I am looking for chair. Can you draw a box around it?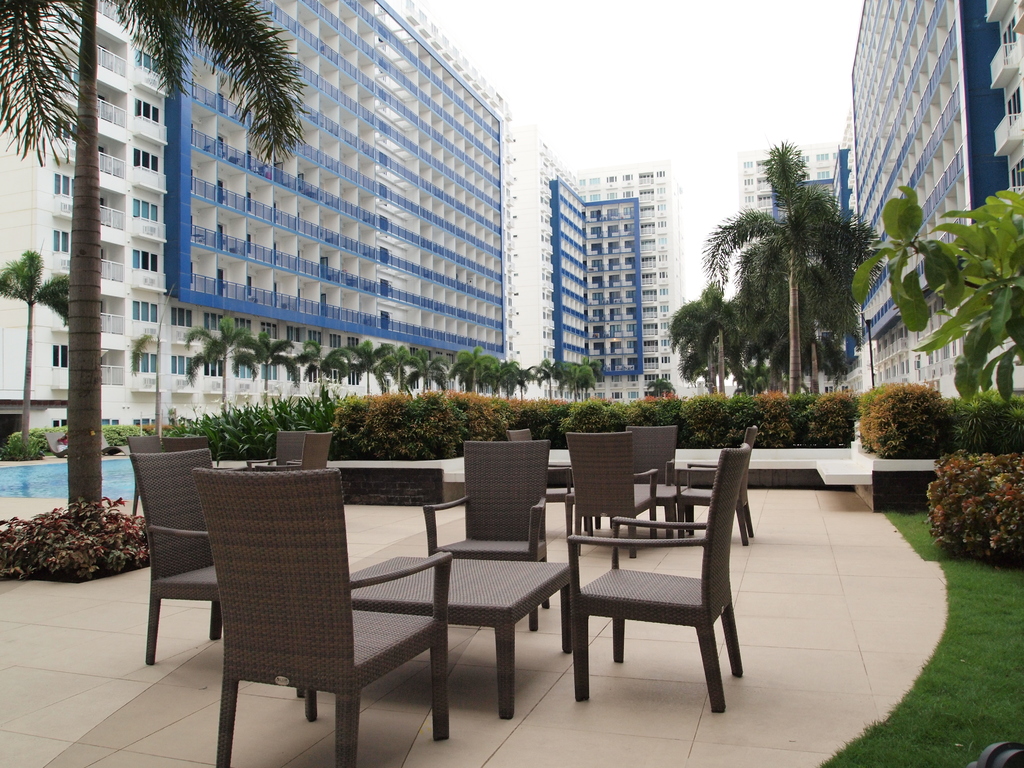
Sure, the bounding box is 424 439 548 631.
